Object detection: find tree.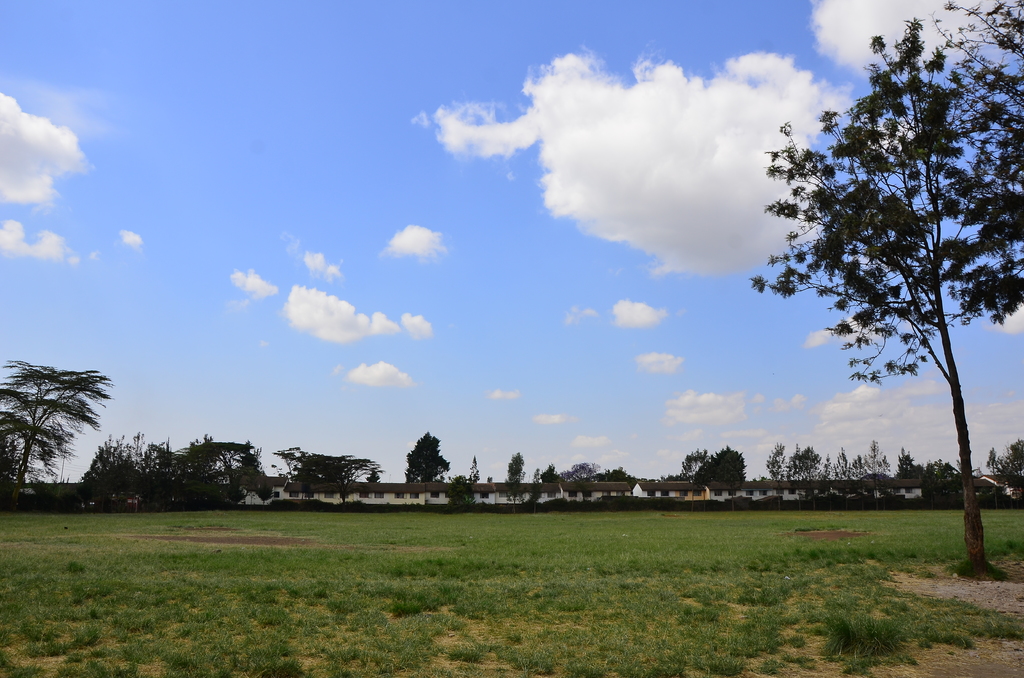
401,433,452,508.
